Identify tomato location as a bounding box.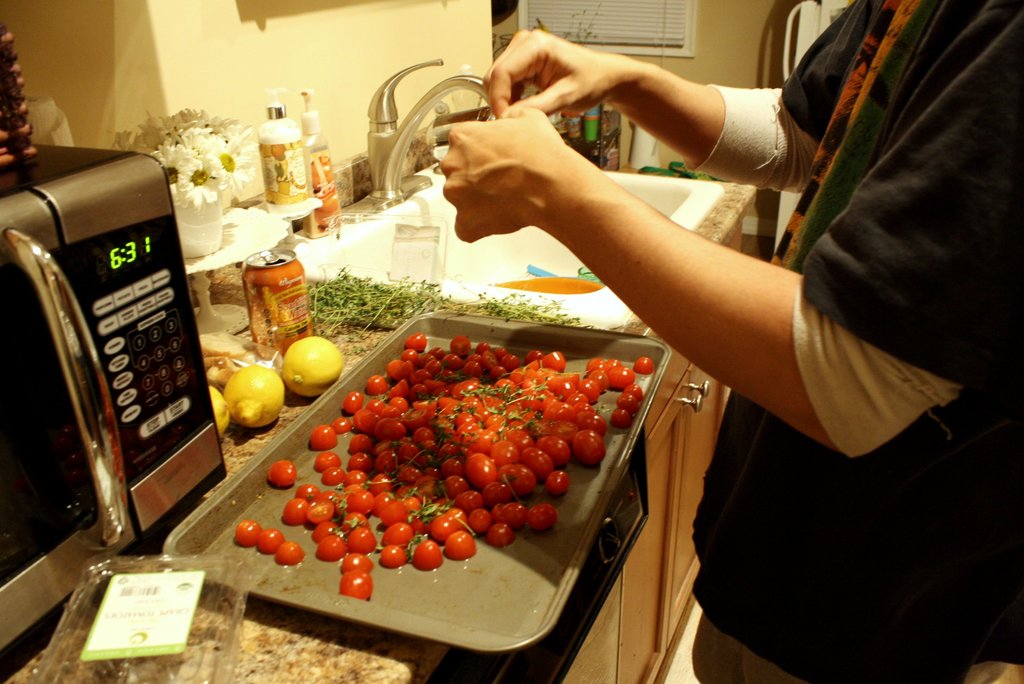
[257, 525, 281, 556].
